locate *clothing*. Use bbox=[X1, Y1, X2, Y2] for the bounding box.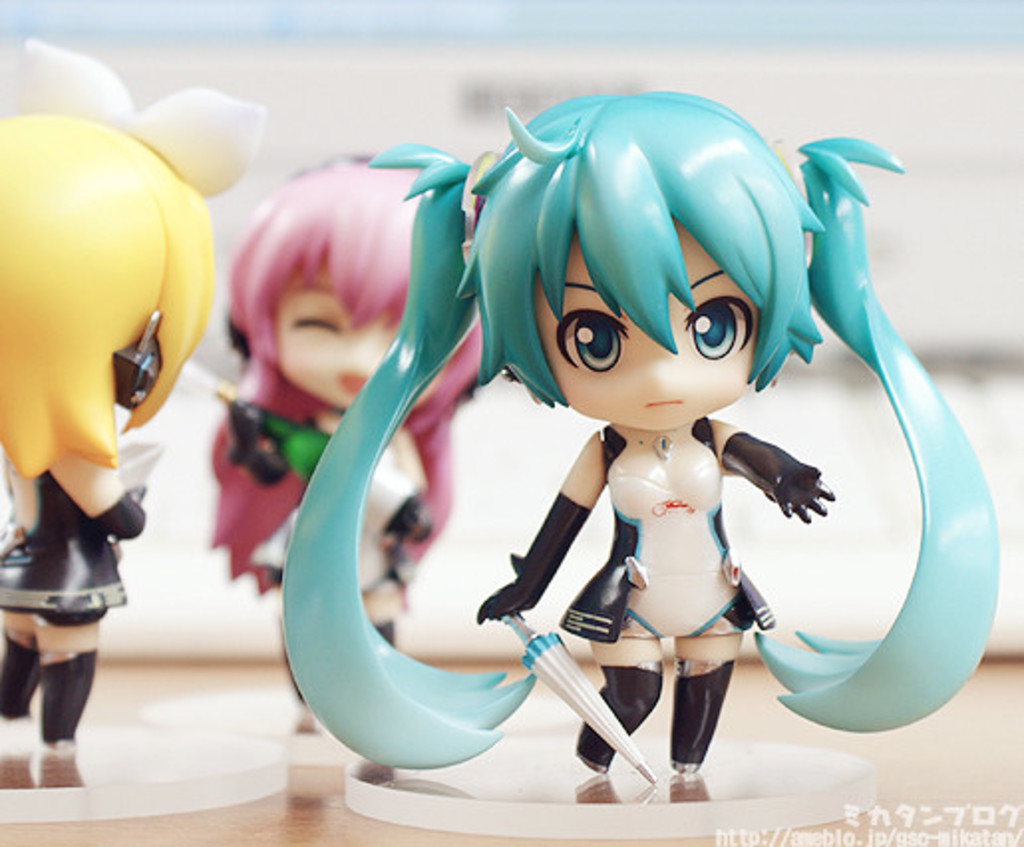
bbox=[185, 342, 475, 606].
